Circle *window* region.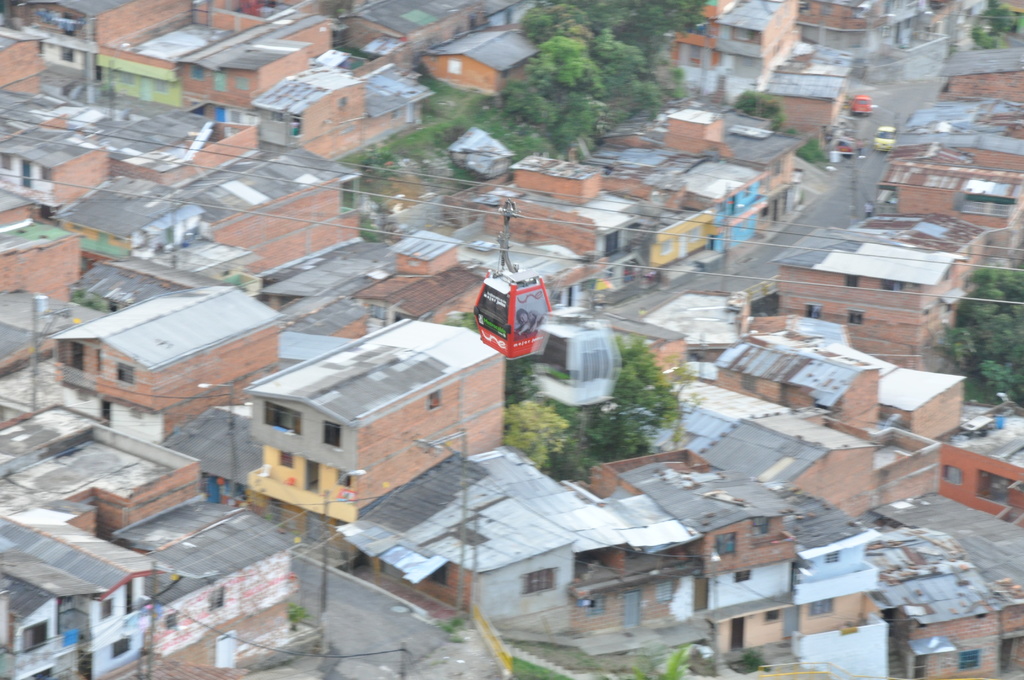
Region: Rect(725, 570, 754, 585).
